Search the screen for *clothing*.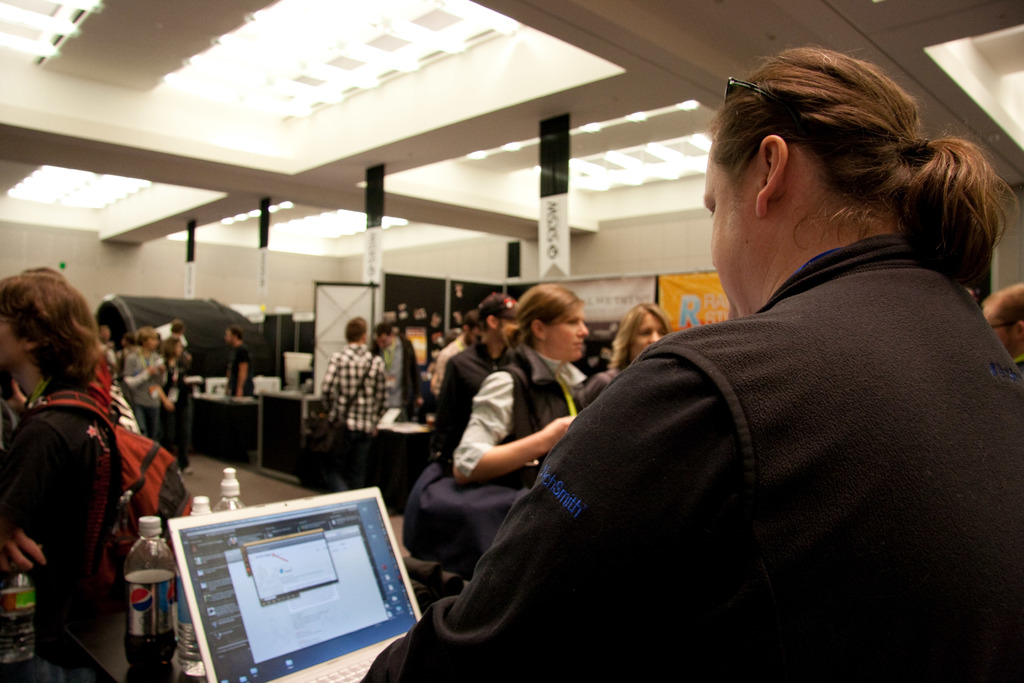
Found at bbox=[444, 333, 575, 487].
